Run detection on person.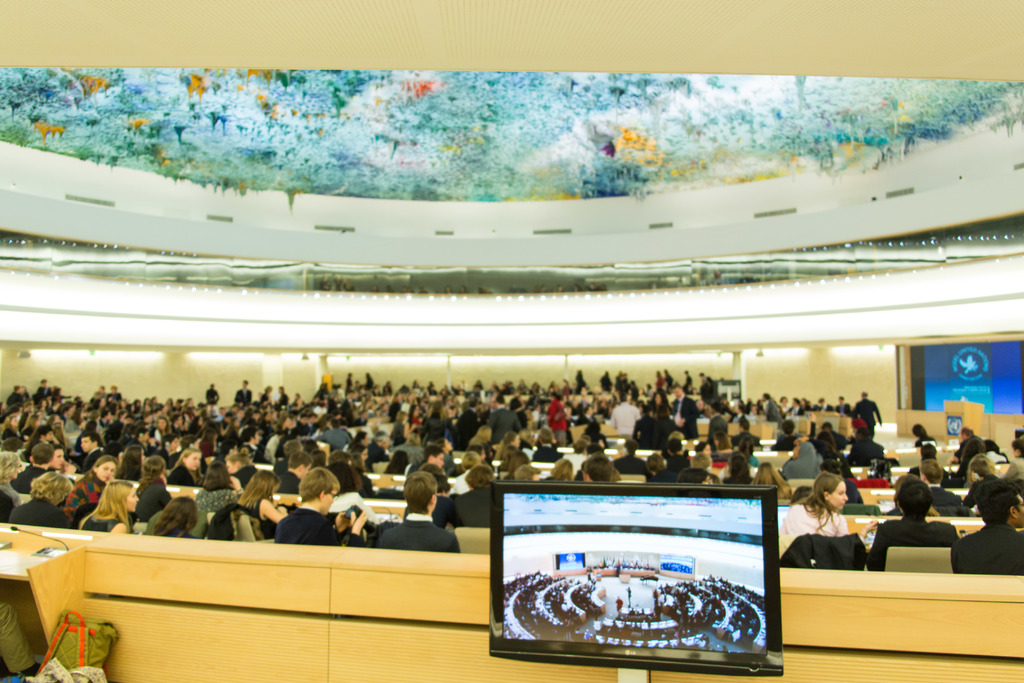
Result: (left=225, top=453, right=257, bottom=487).
